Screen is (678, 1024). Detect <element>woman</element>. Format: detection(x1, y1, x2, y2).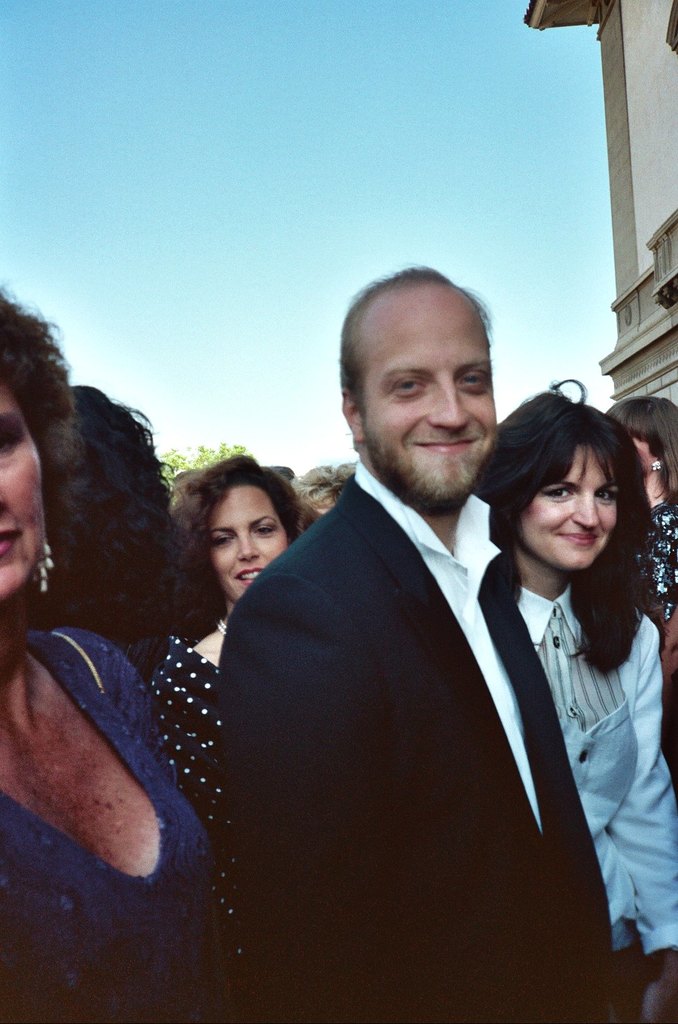
detection(0, 290, 273, 1023).
